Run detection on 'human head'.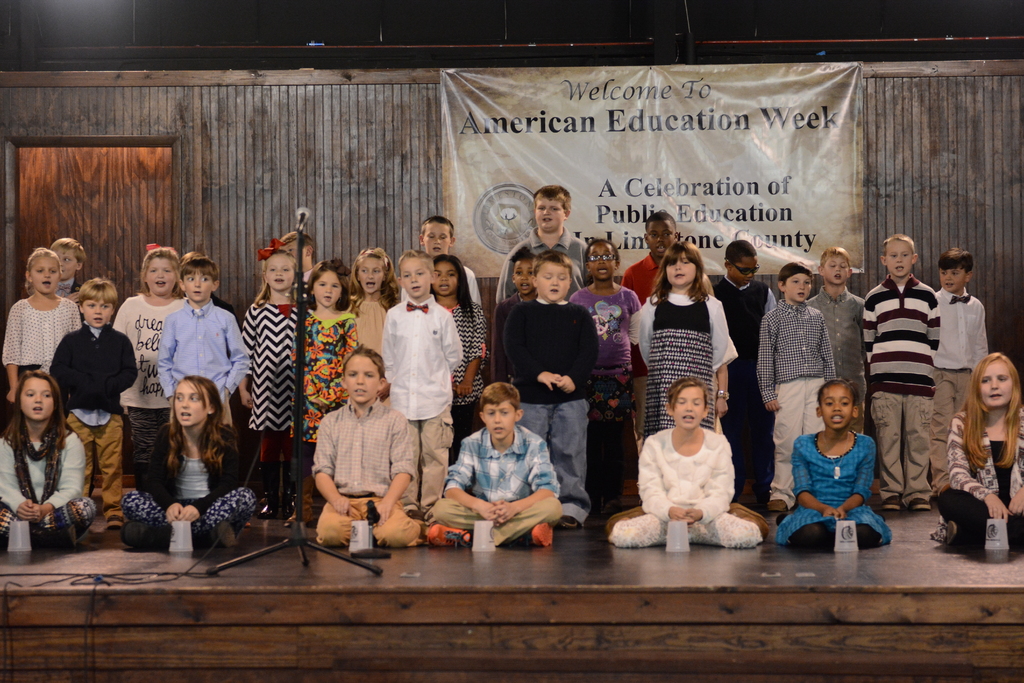
Result: 778 261 815 303.
